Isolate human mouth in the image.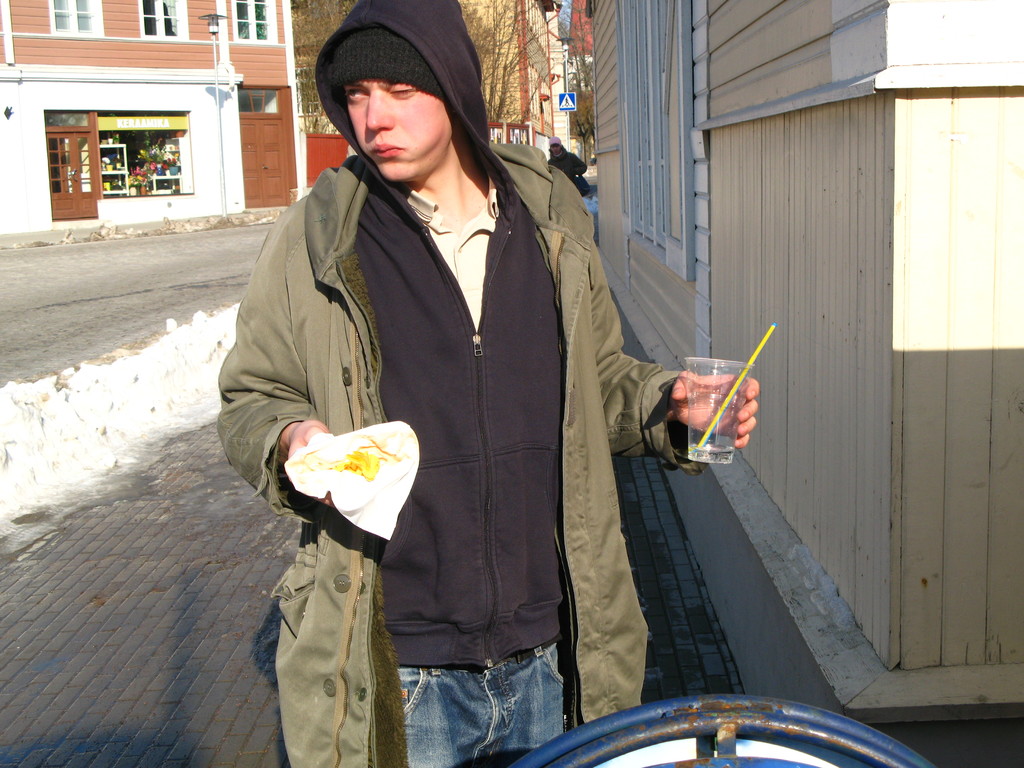
Isolated region: bbox(367, 142, 404, 158).
